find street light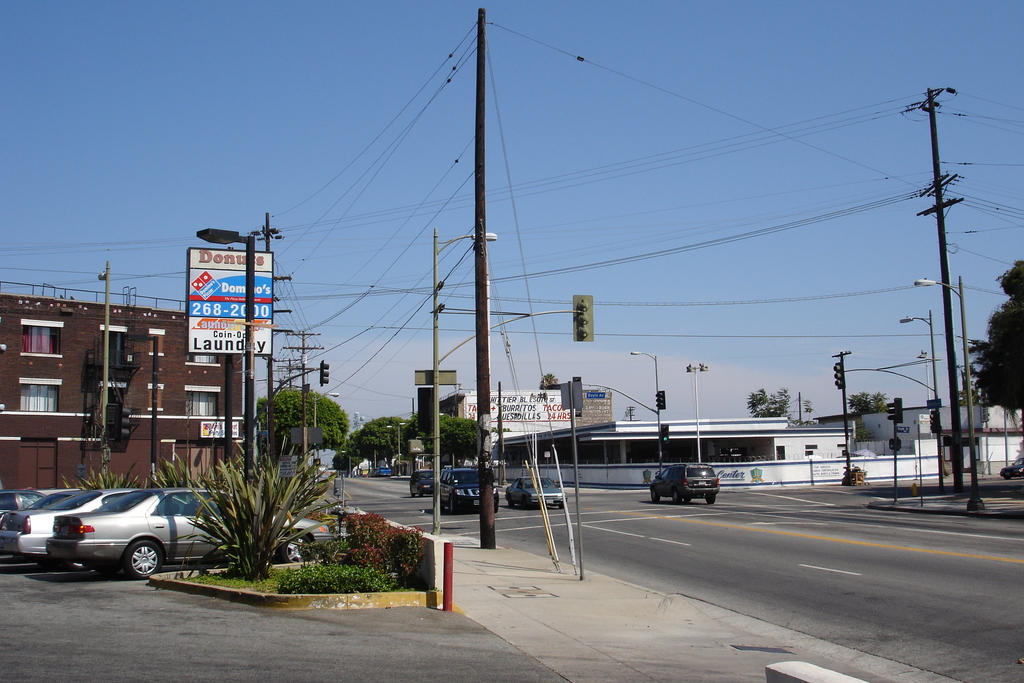
427,226,499,534
